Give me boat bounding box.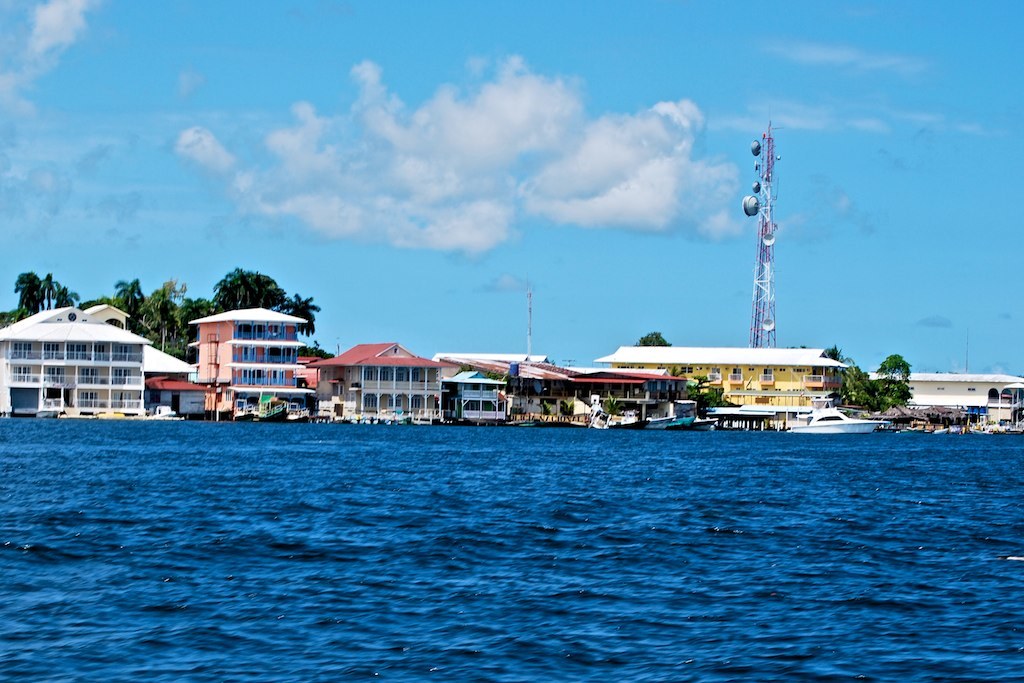
x1=662 y1=413 x2=701 y2=430.
